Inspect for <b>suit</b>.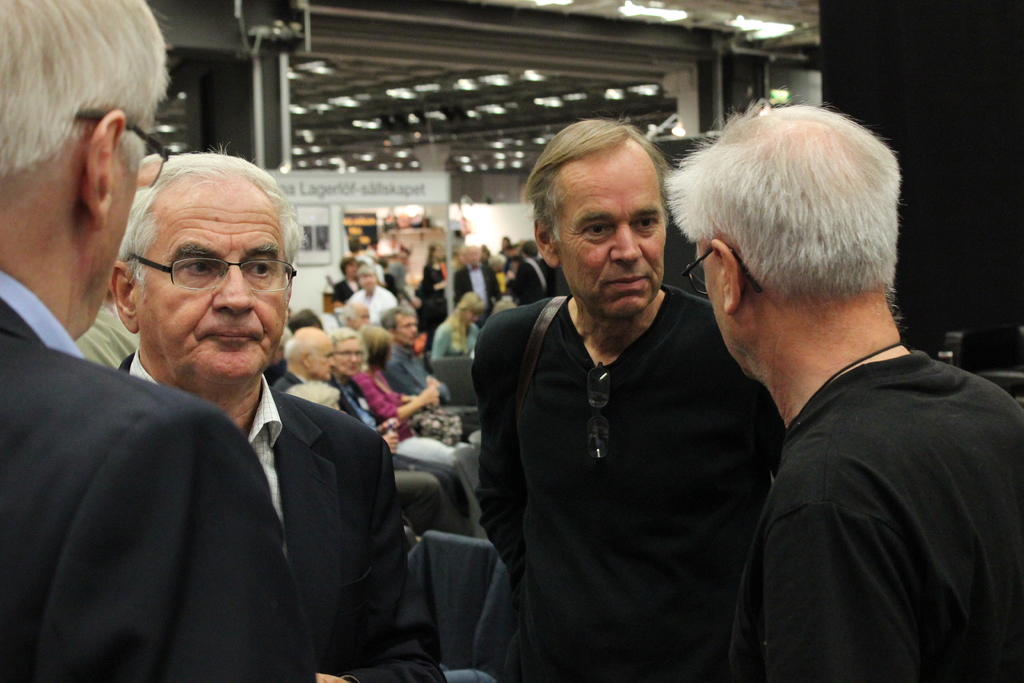
Inspection: locate(450, 266, 502, 326).
